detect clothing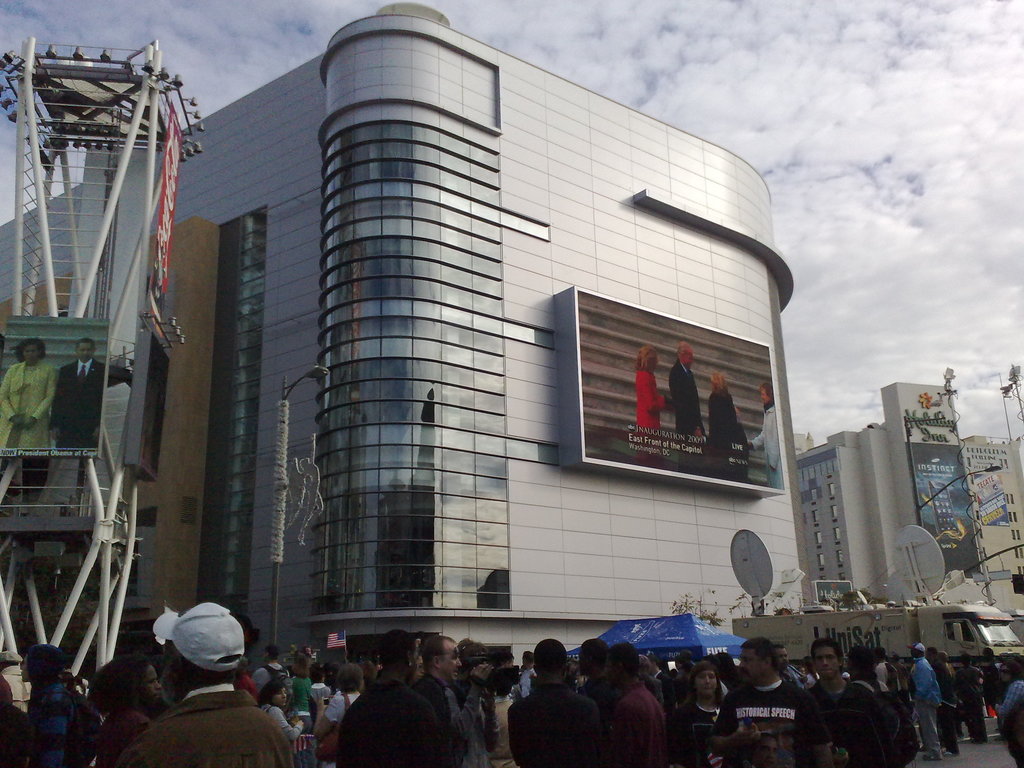
(left=749, top=406, right=785, bottom=488)
